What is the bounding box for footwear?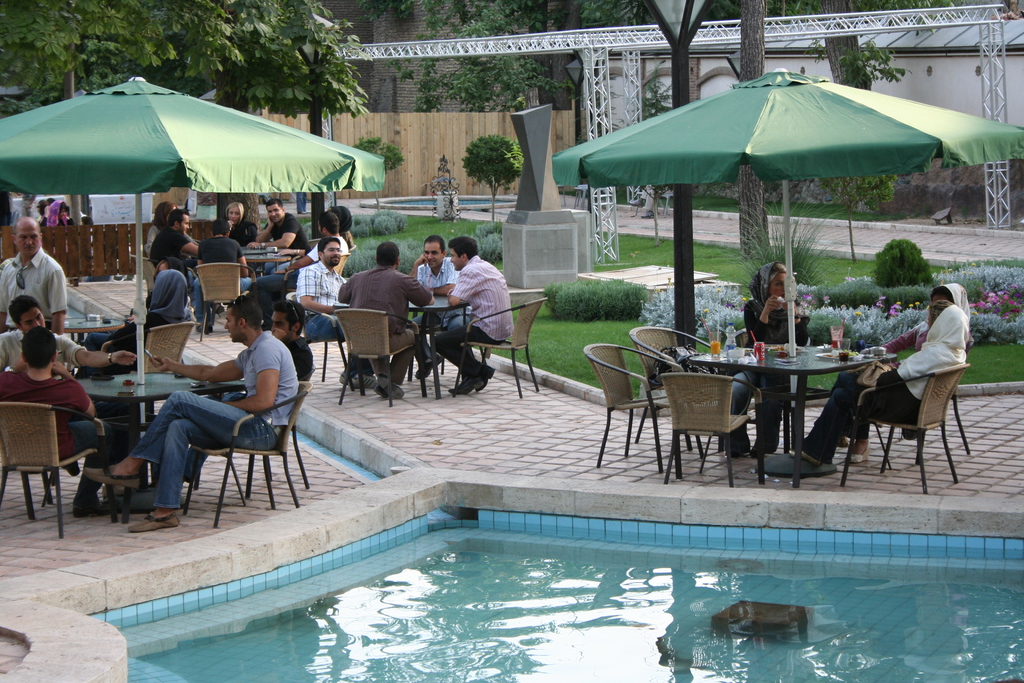
locate(78, 461, 138, 493).
